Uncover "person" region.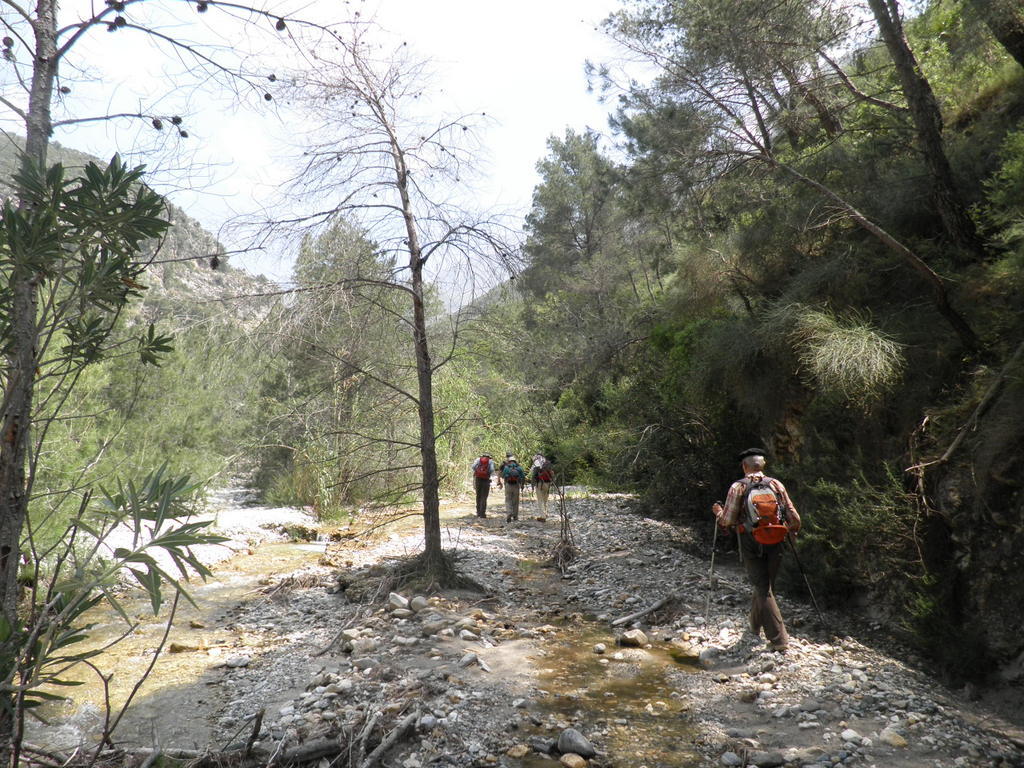
Uncovered: region(466, 449, 501, 523).
